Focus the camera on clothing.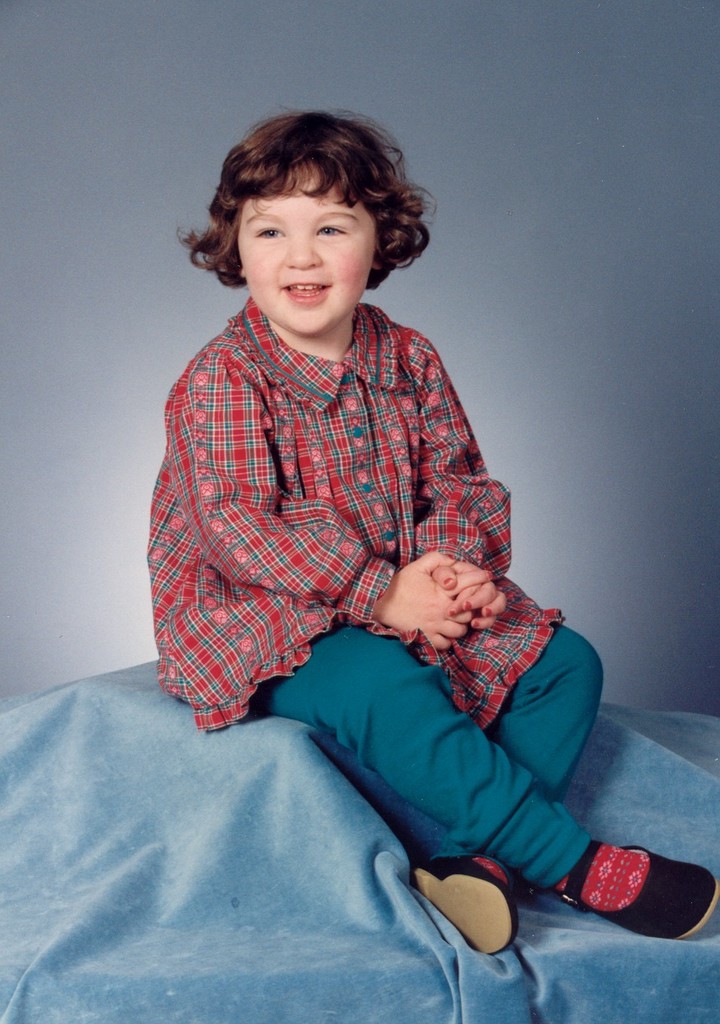
Focus region: x1=157 y1=289 x2=607 y2=913.
